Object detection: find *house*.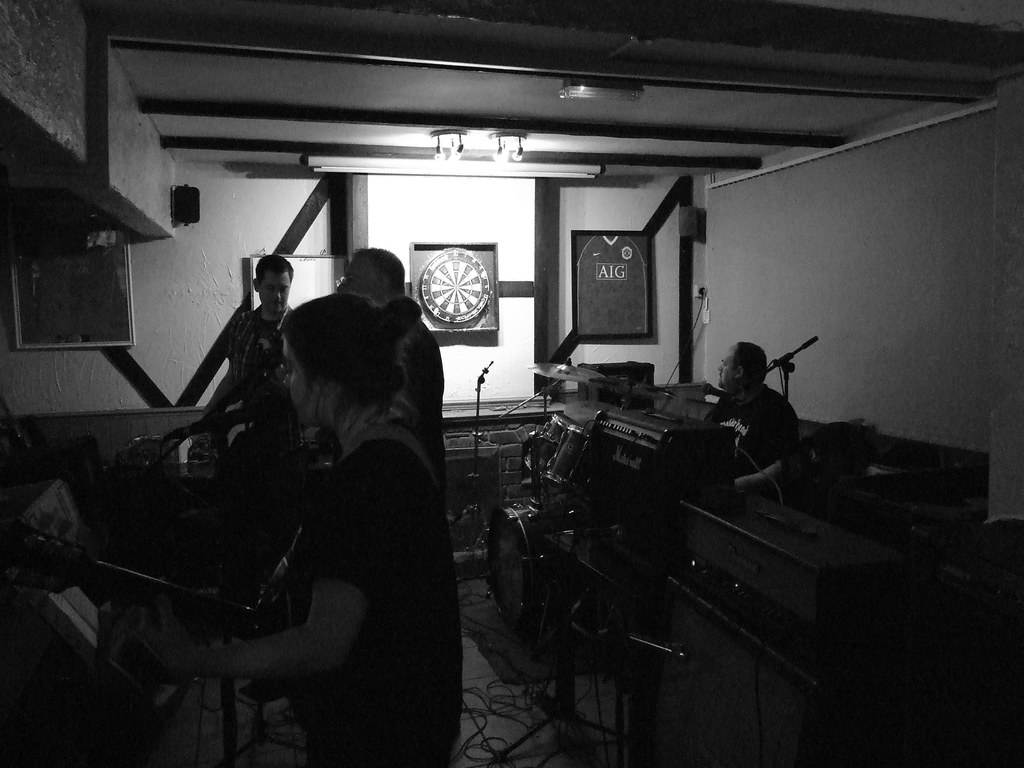
(left=53, top=18, right=987, bottom=689).
